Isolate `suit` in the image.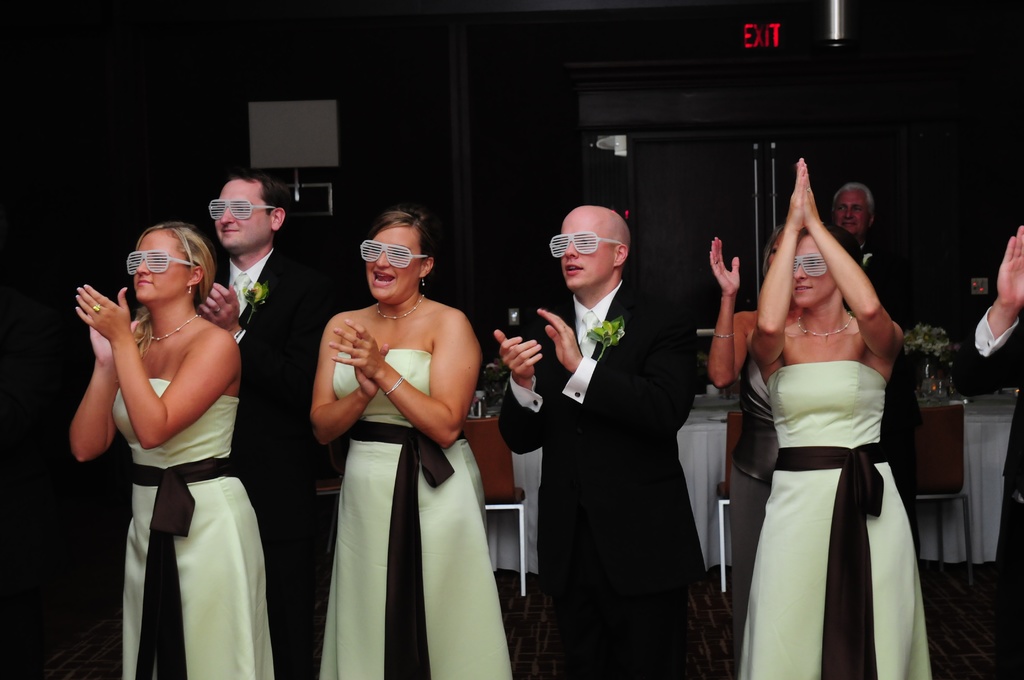
Isolated region: [499, 286, 698, 679].
